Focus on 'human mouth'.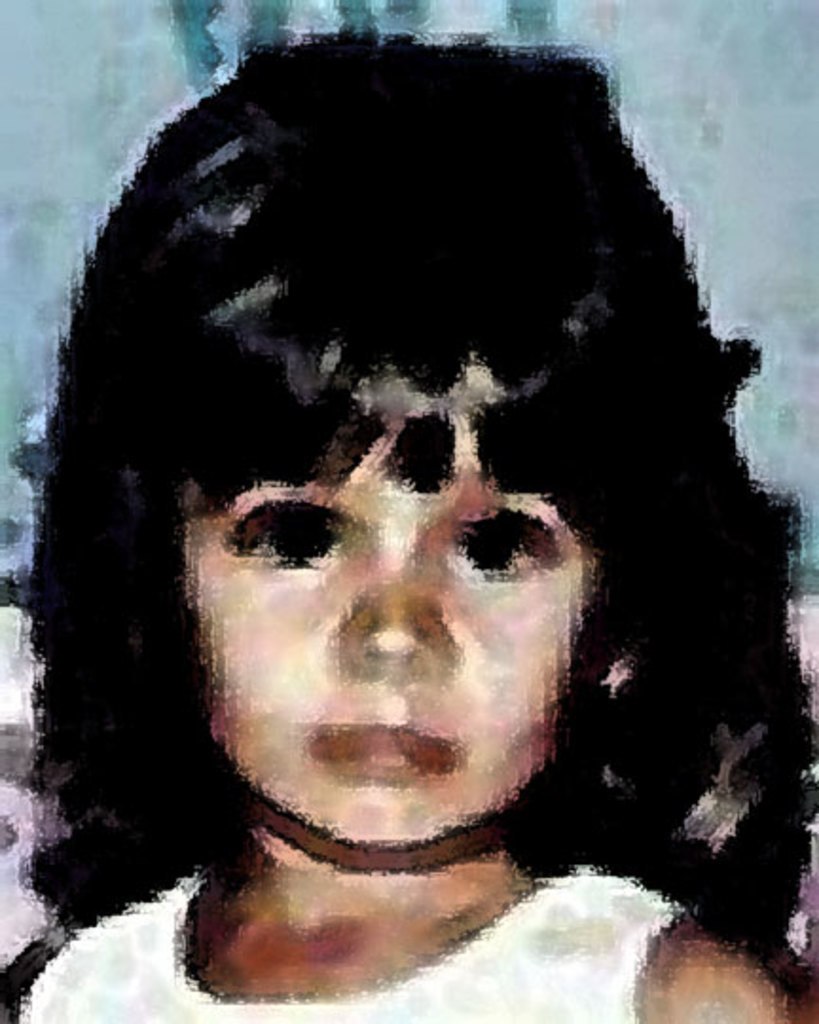
Focused at 305,715,453,781.
